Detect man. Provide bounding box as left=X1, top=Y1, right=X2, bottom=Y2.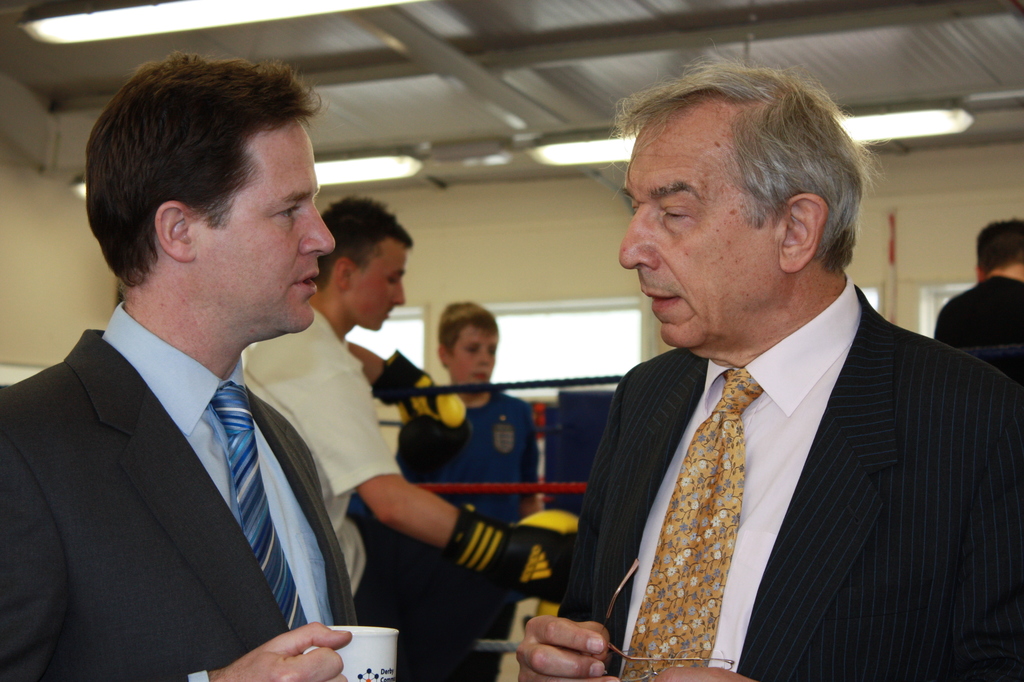
left=518, top=55, right=1023, bottom=681.
